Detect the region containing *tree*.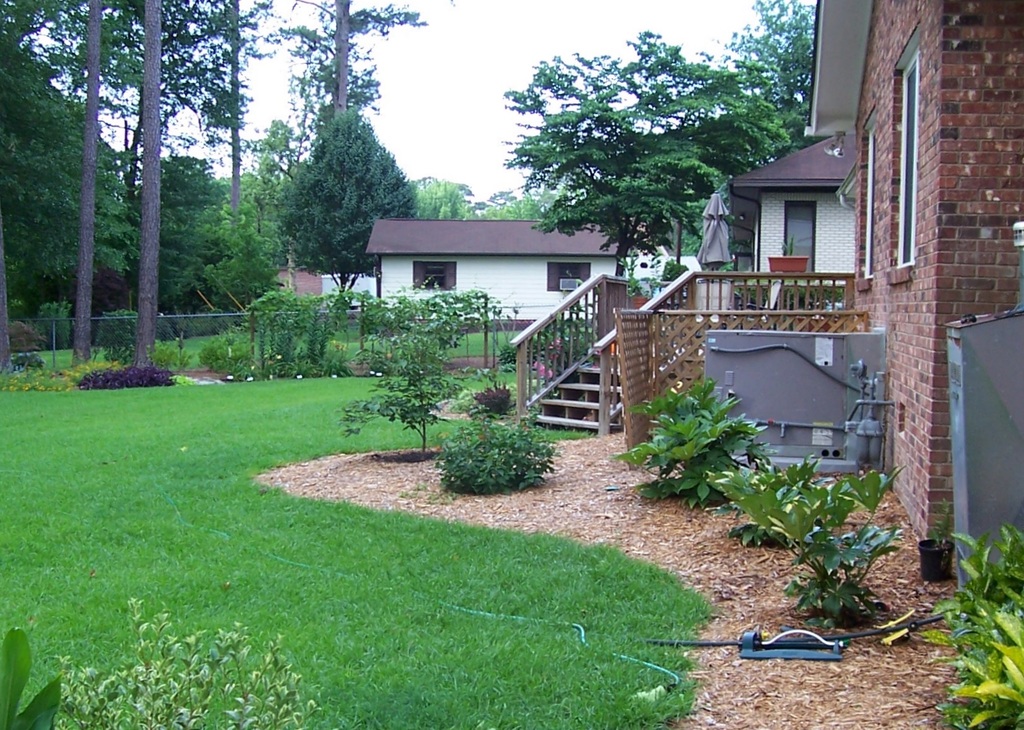
locate(496, 25, 810, 292).
